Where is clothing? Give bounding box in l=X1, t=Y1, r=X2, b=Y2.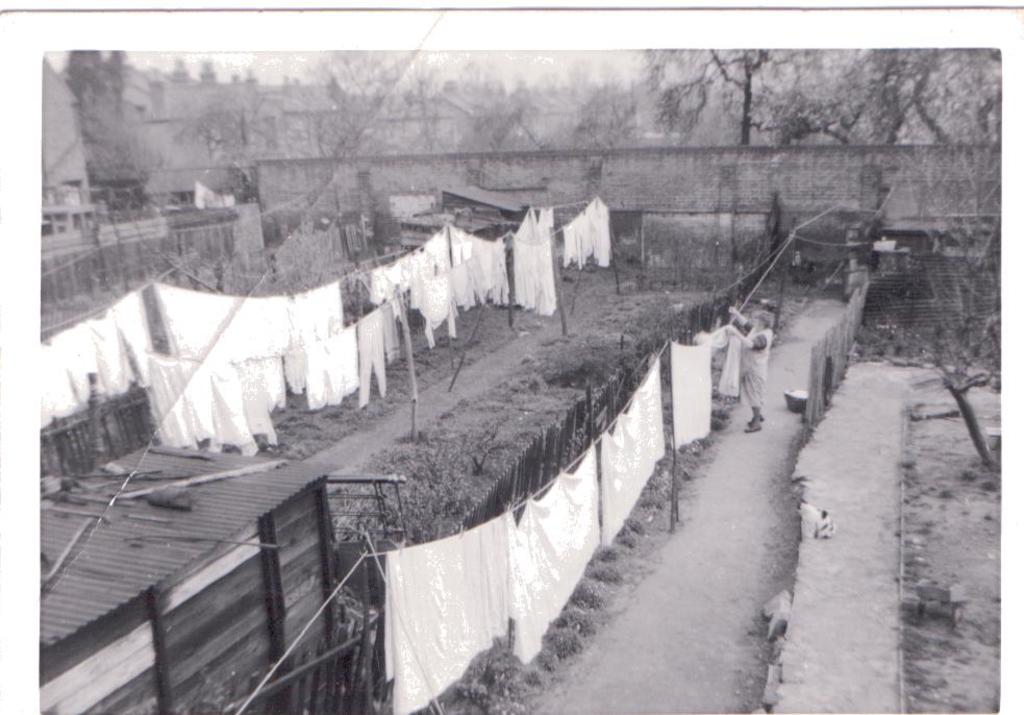
l=18, t=291, r=164, b=424.
